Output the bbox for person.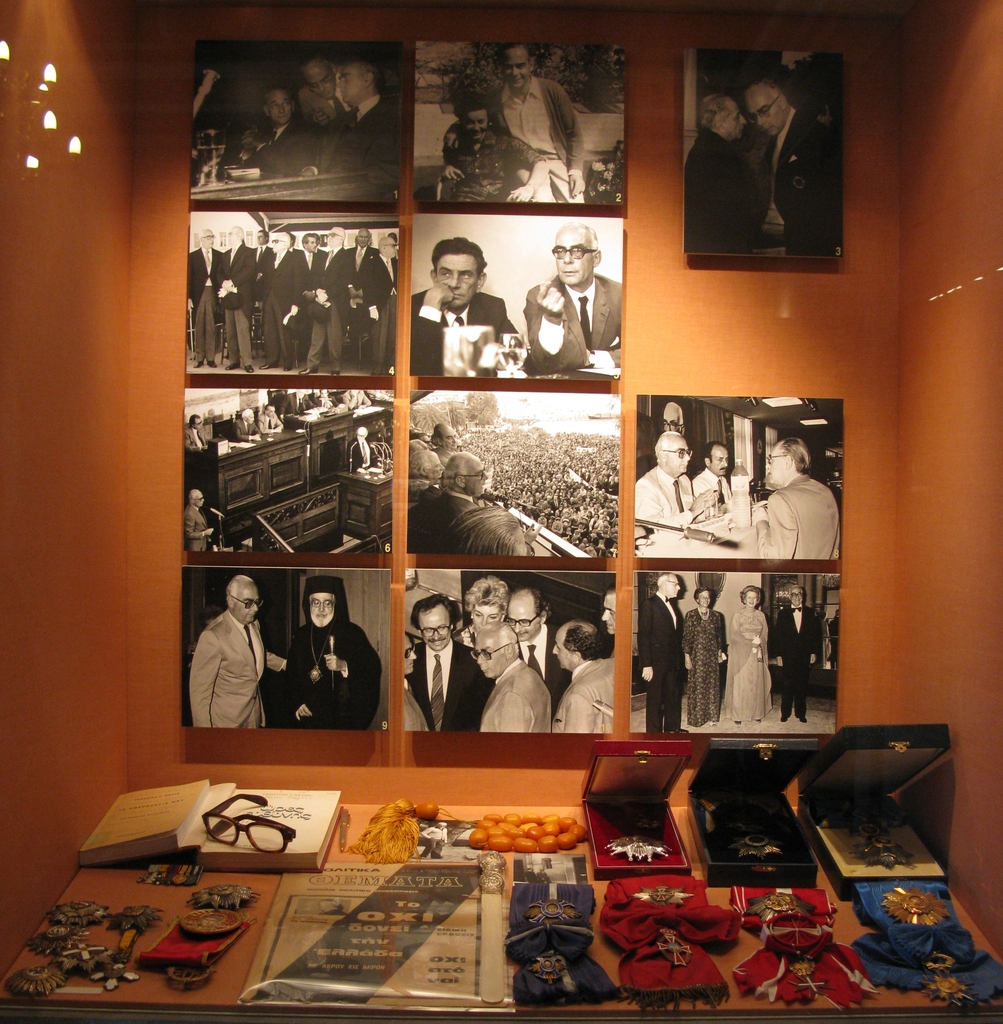
298:59:396:199.
